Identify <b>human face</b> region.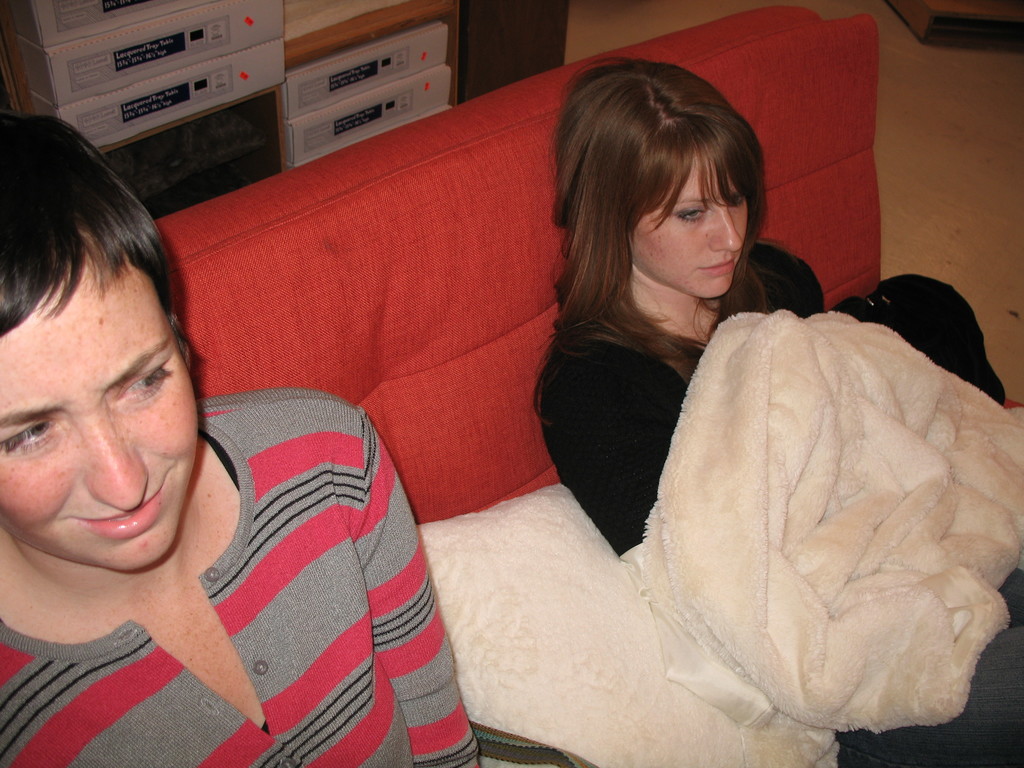
Region: x1=630, y1=148, x2=750, y2=297.
